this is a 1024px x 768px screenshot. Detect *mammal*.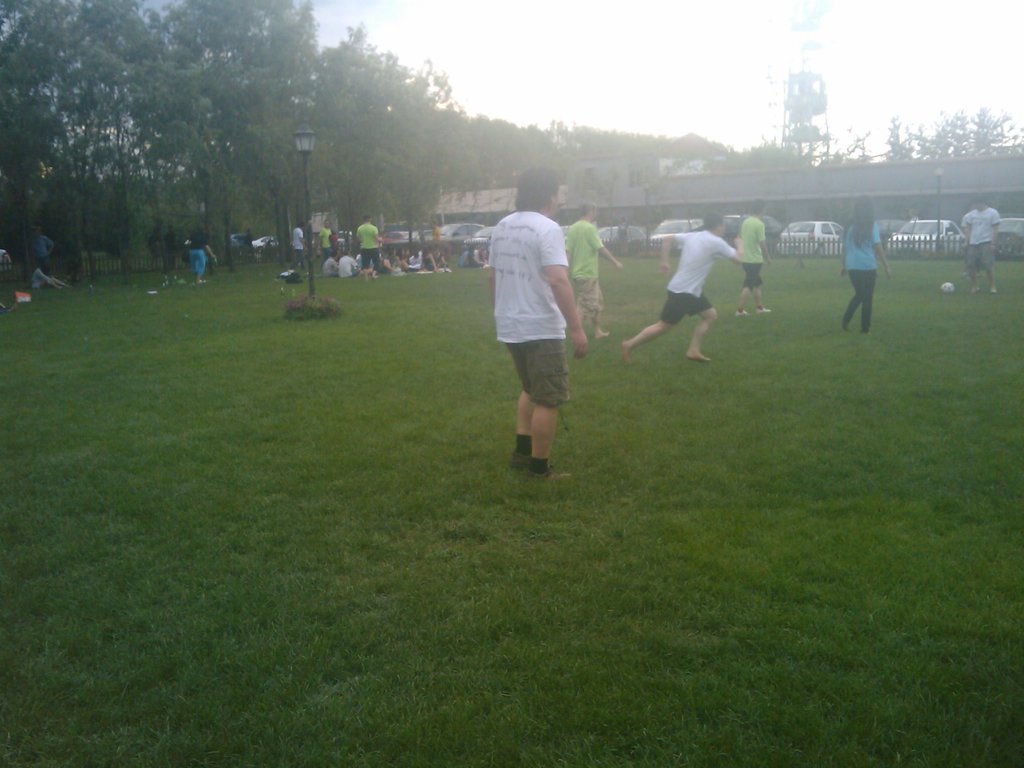
crop(30, 229, 53, 271).
